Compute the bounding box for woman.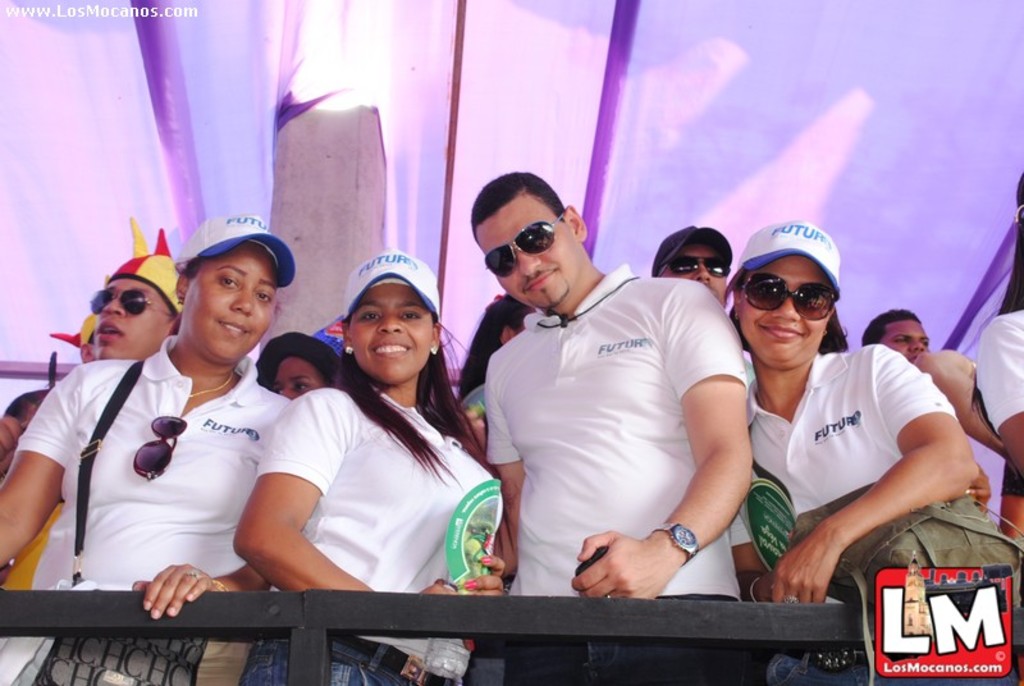
<bbox>726, 224, 974, 685</bbox>.
